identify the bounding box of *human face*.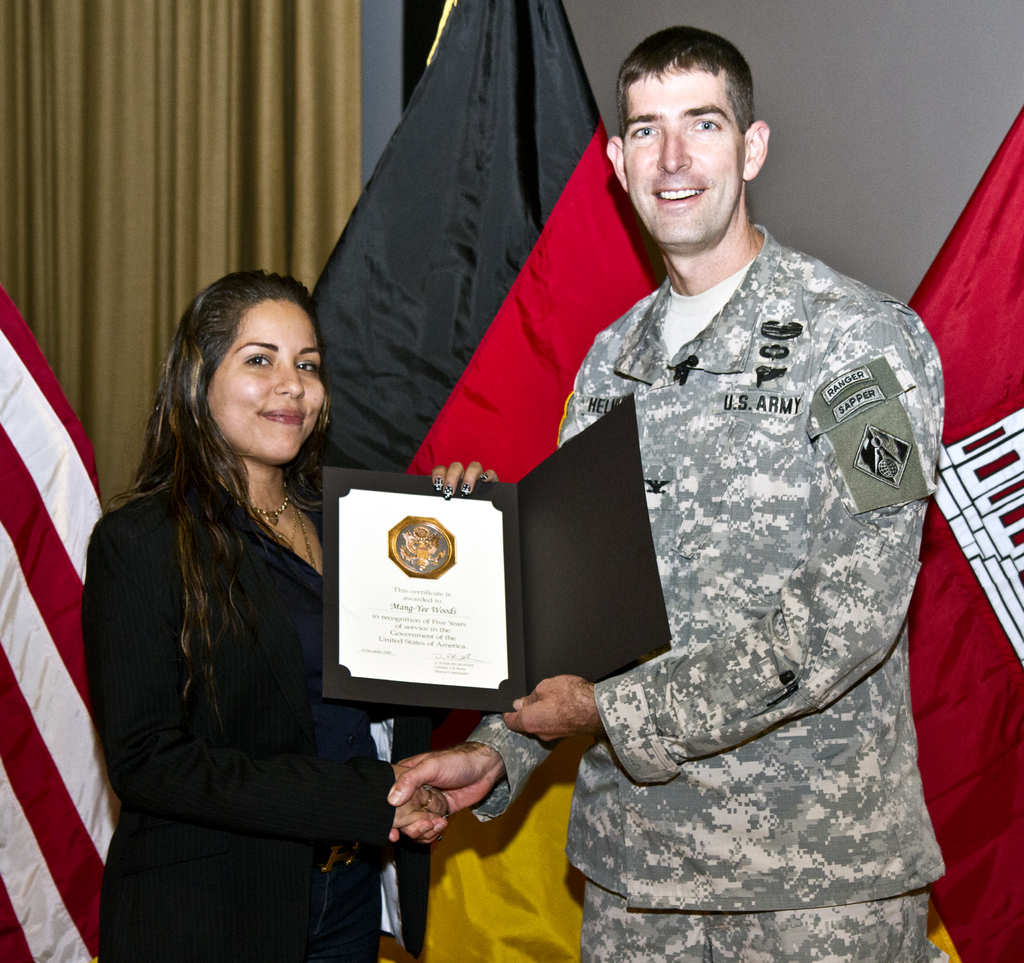
[left=618, top=70, right=739, bottom=248].
